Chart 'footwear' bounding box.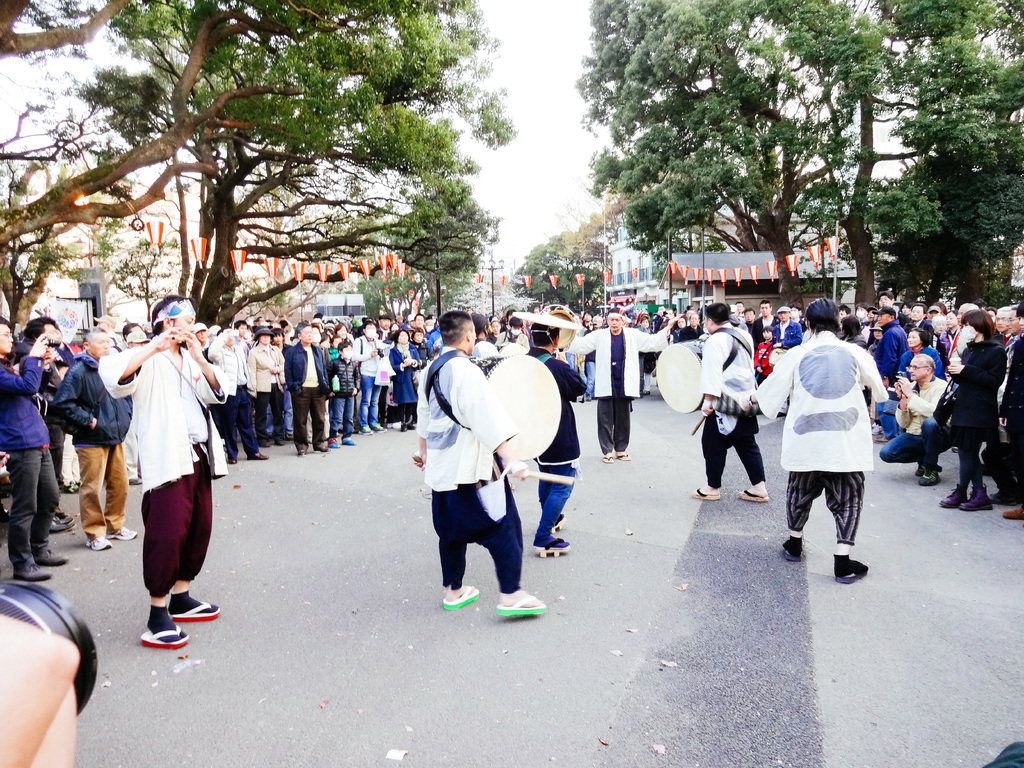
Charted: (x1=957, y1=483, x2=993, y2=511).
